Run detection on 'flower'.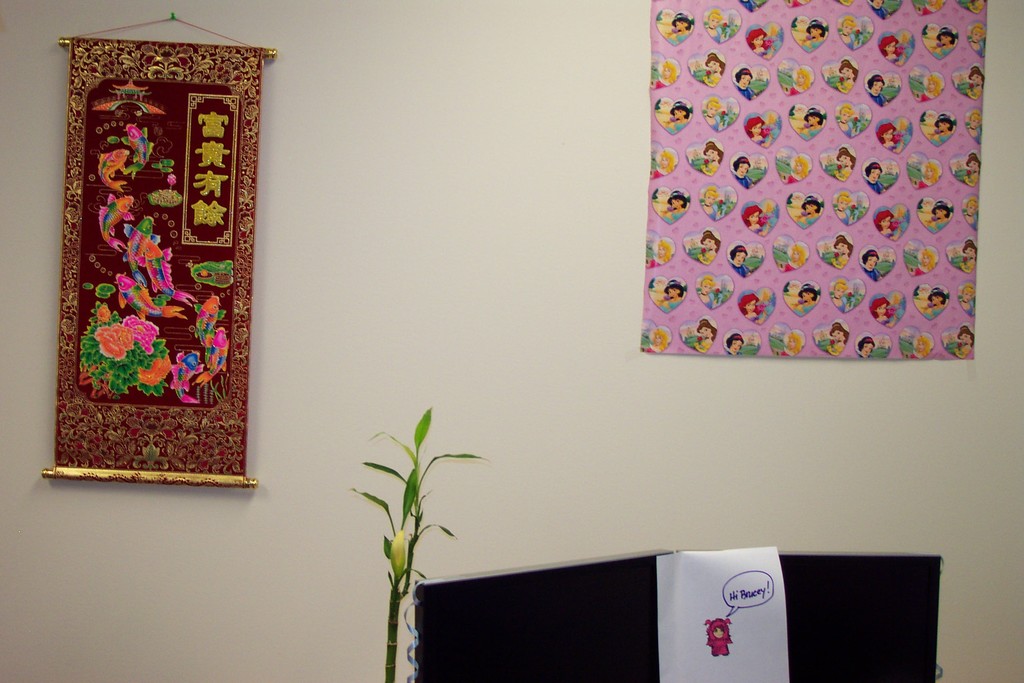
Result: 118,311,161,352.
